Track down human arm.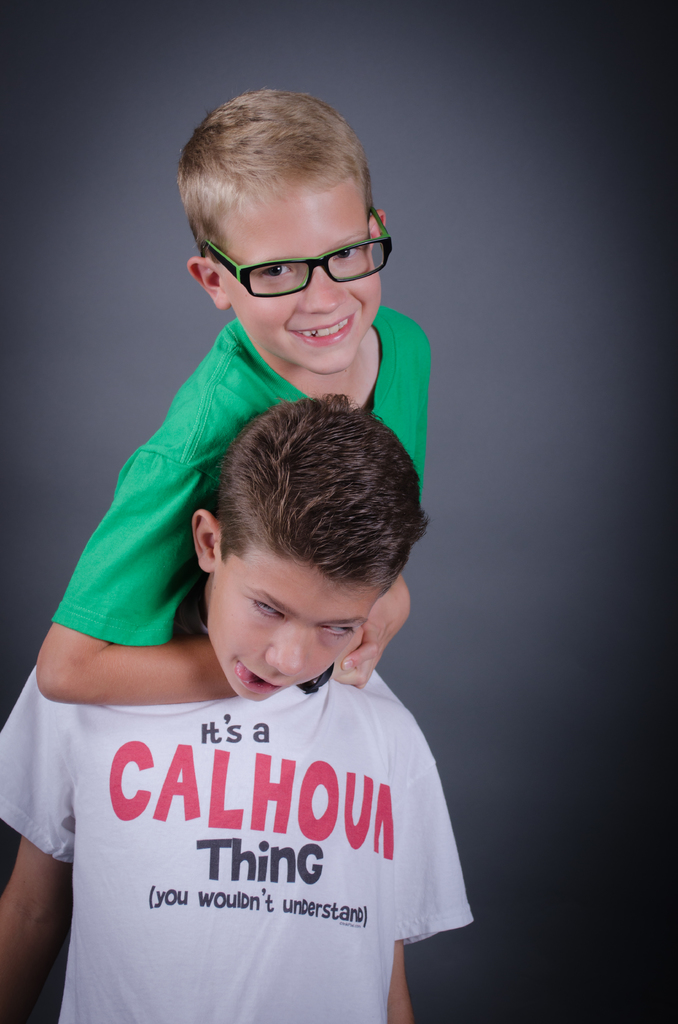
Tracked to crop(0, 689, 125, 1005).
